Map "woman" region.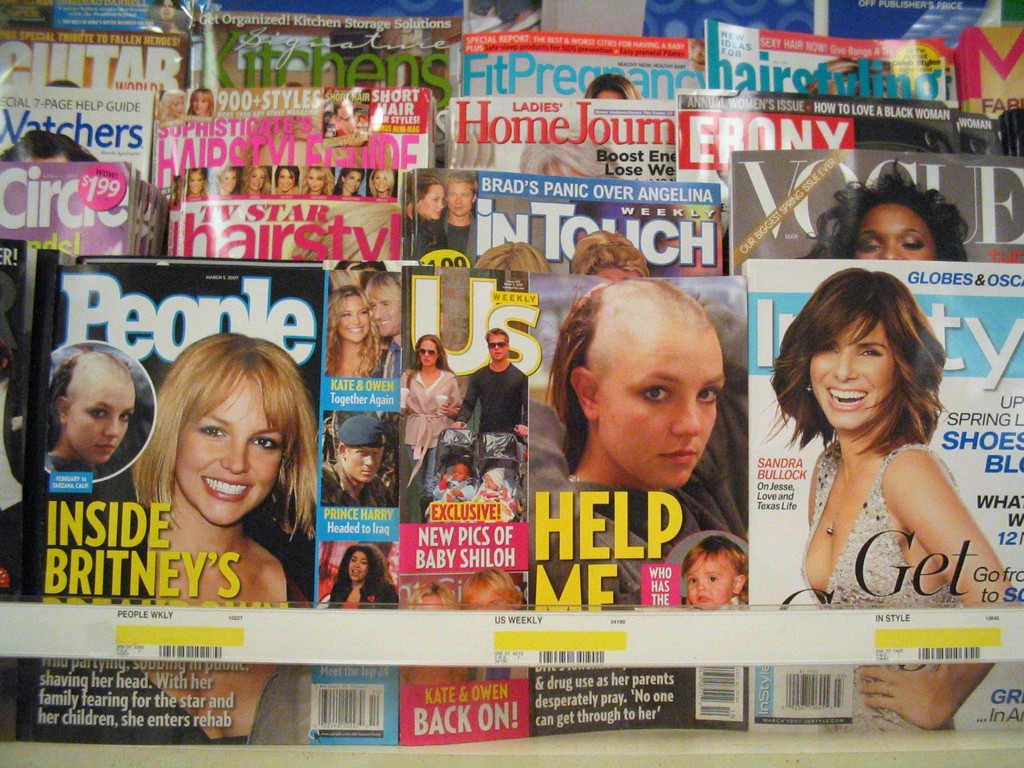
Mapped to 540 281 743 619.
